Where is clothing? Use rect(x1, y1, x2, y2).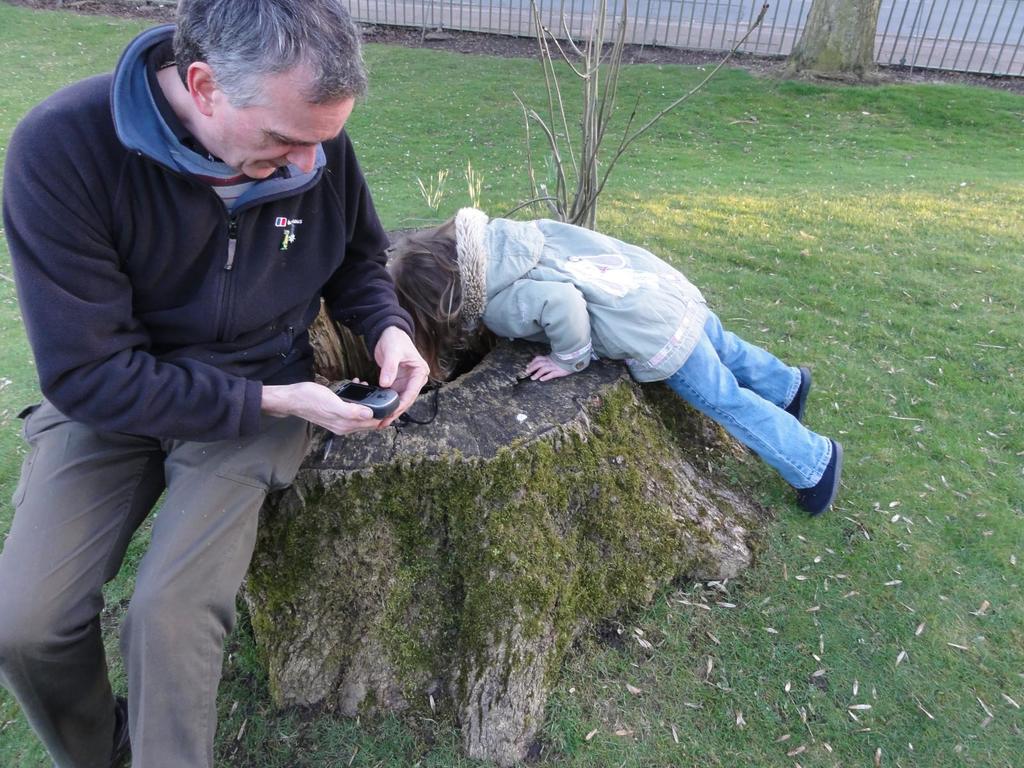
rect(0, 22, 413, 767).
